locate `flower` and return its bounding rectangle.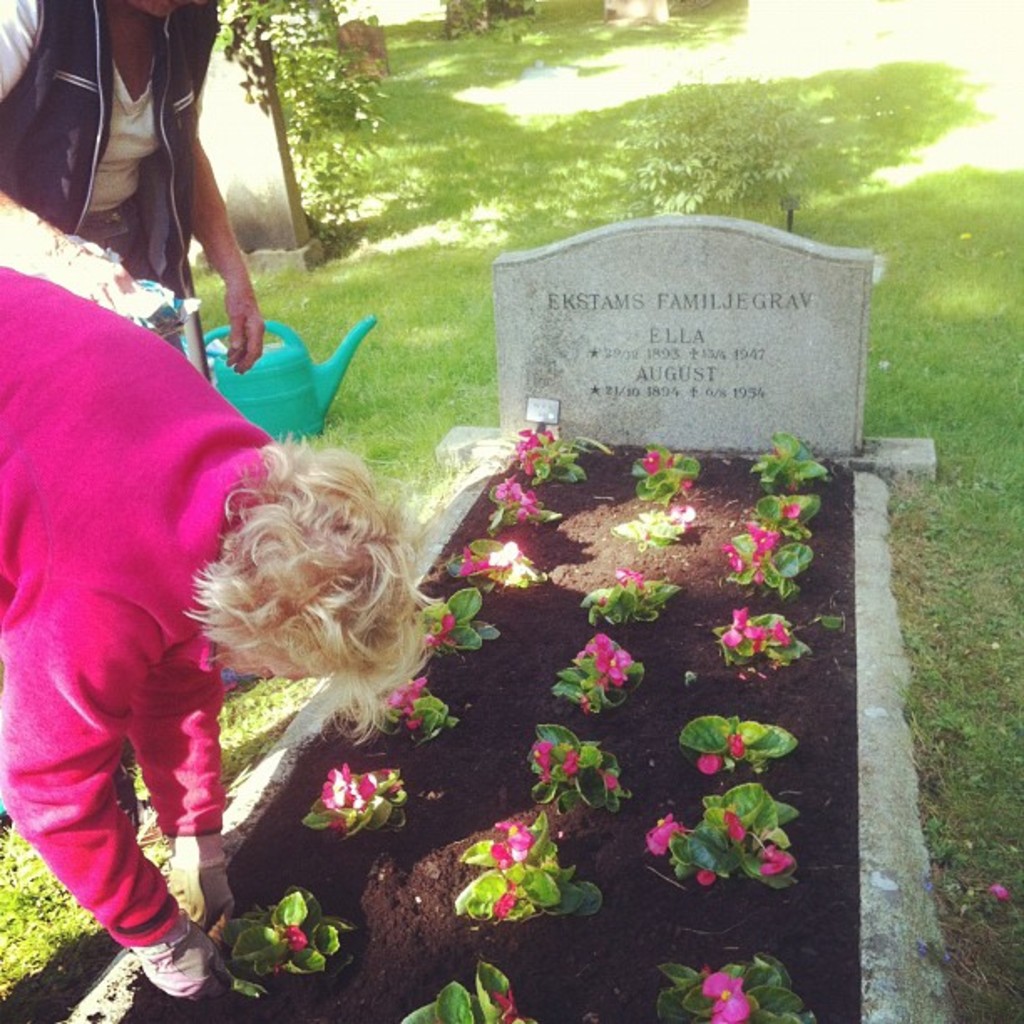
locate(760, 842, 800, 883).
